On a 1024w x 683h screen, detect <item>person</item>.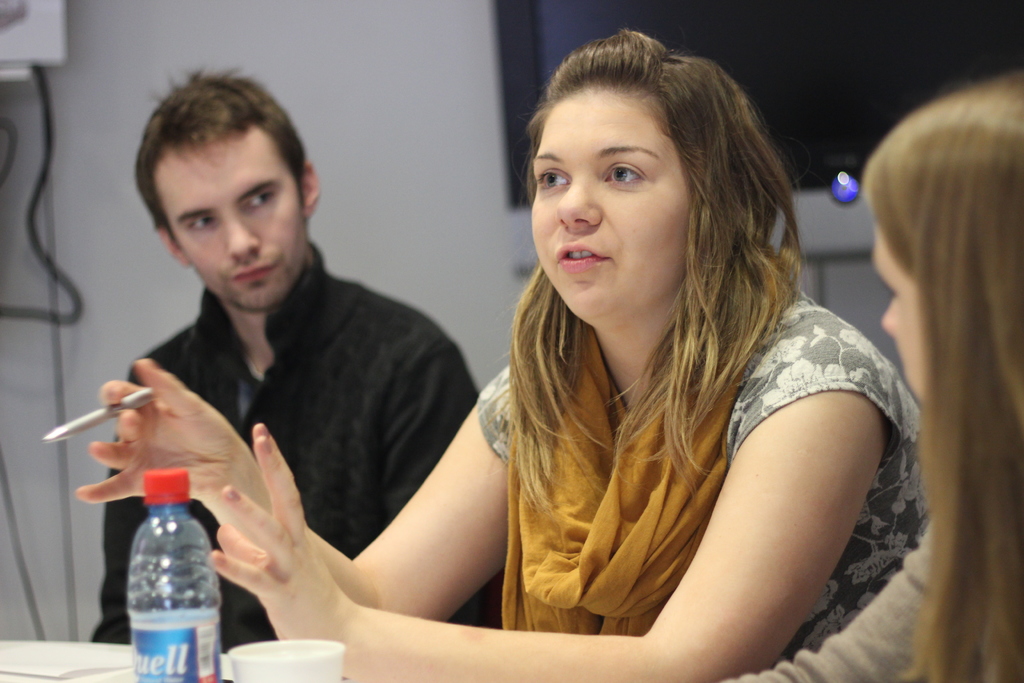
select_region(732, 69, 1023, 682).
